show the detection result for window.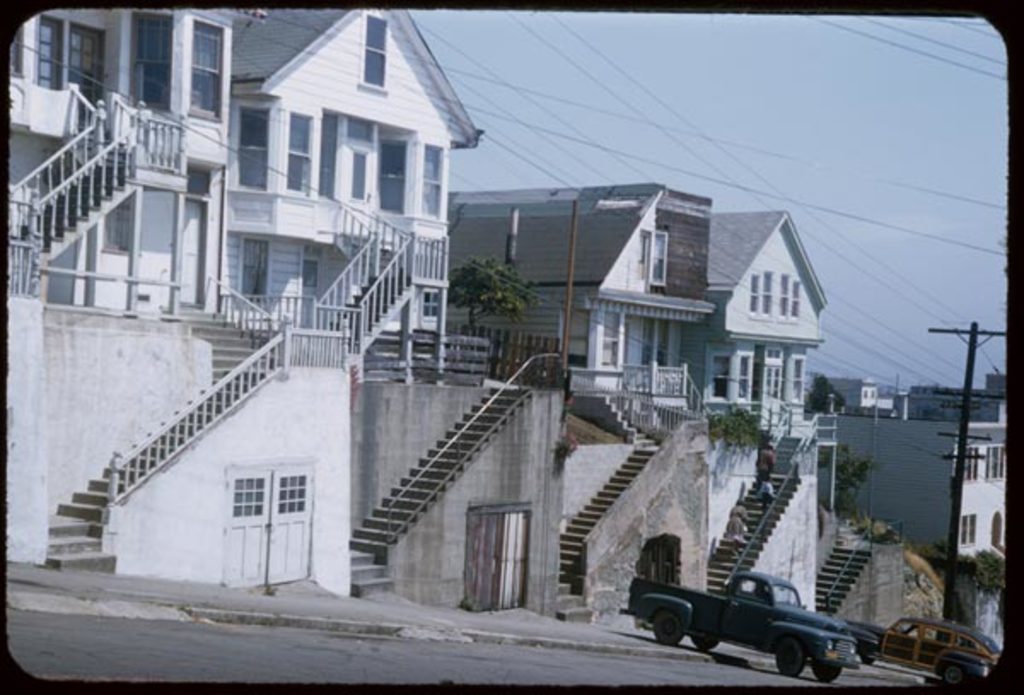
bbox(418, 137, 447, 222).
